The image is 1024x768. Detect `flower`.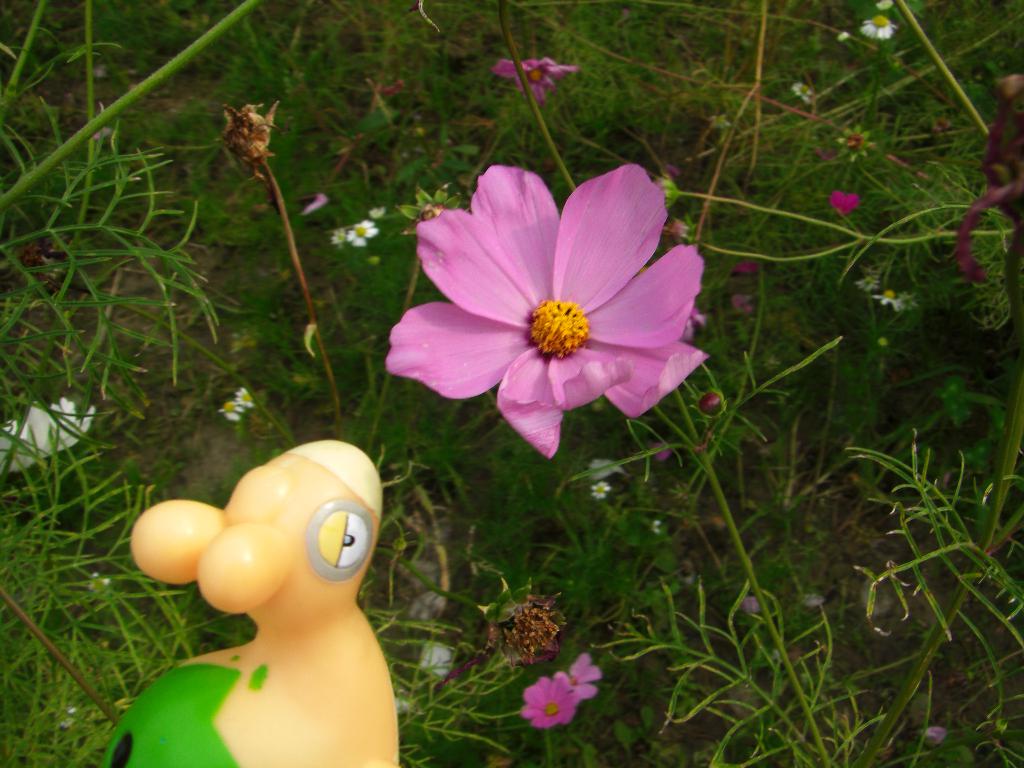
Detection: {"x1": 872, "y1": 0, "x2": 893, "y2": 13}.
